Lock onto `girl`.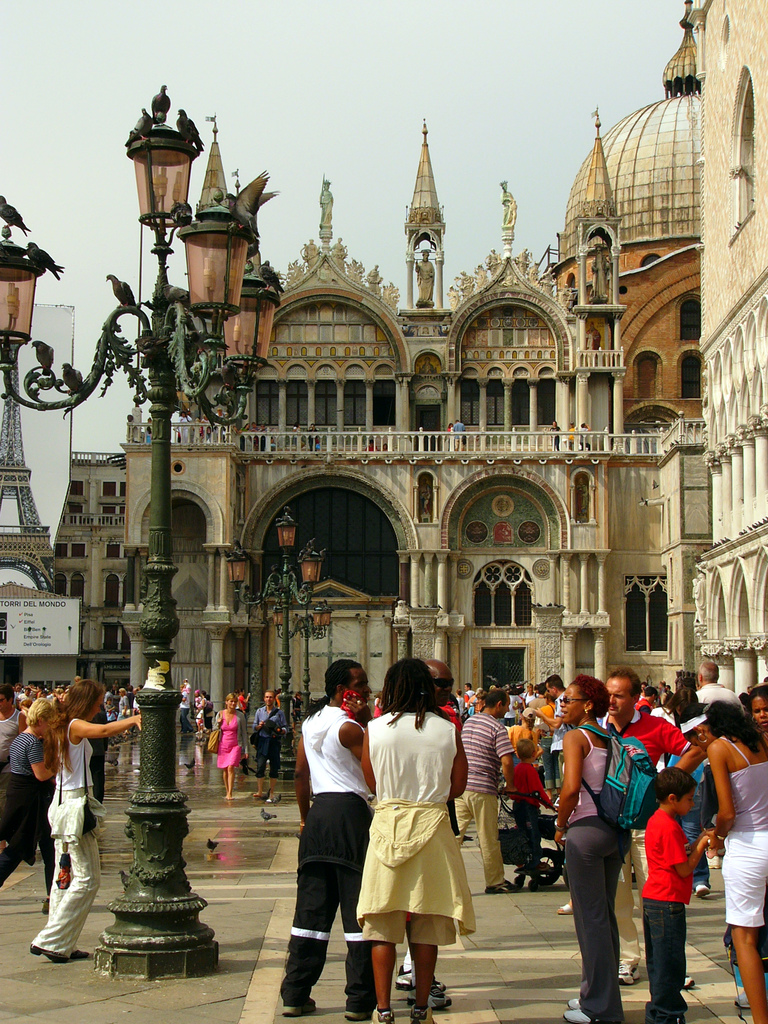
Locked: BBox(716, 706, 767, 1023).
